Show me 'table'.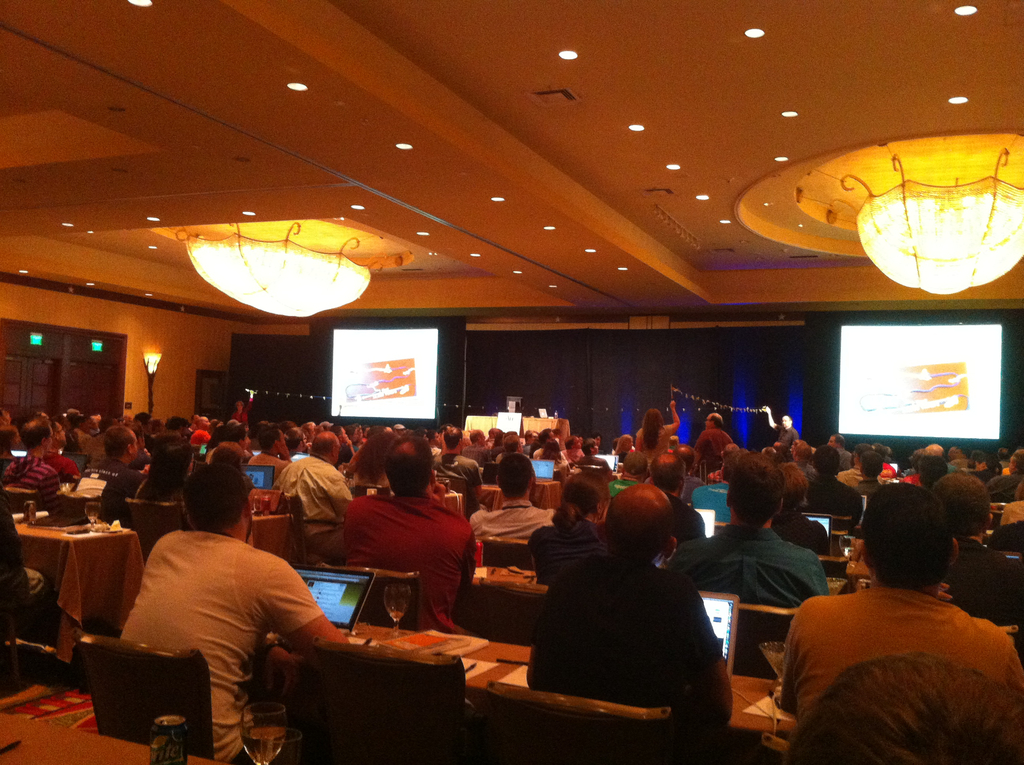
'table' is here: detection(531, 480, 563, 509).
